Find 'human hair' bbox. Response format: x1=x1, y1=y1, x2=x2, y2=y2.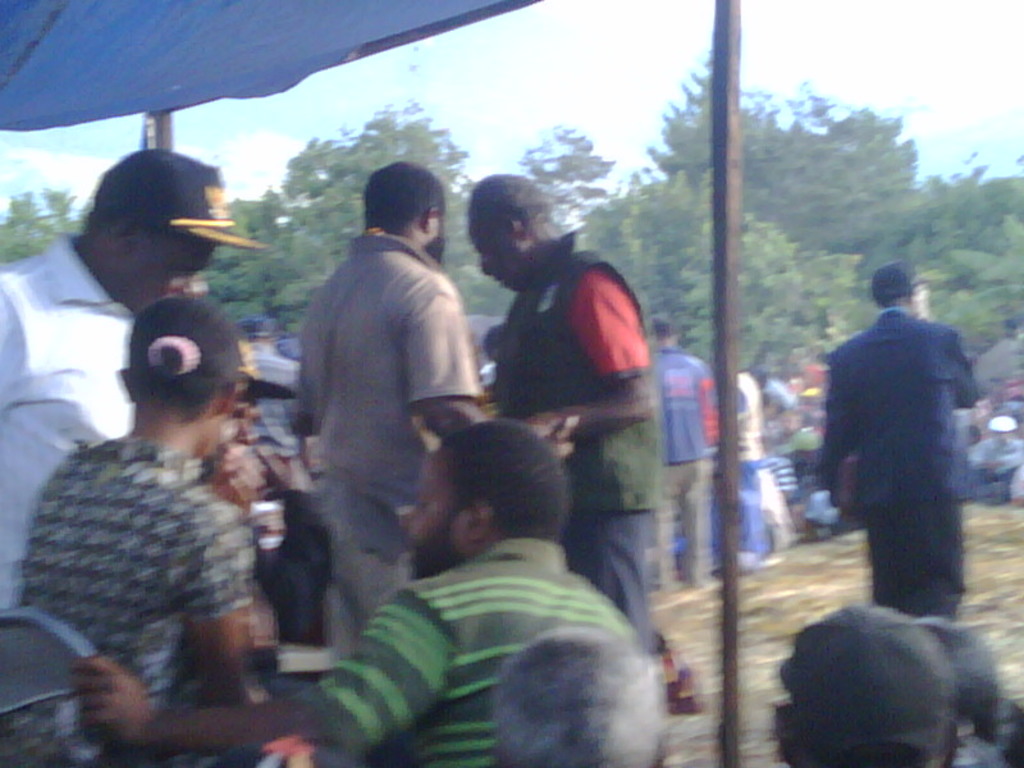
x1=654, y1=314, x2=678, y2=337.
